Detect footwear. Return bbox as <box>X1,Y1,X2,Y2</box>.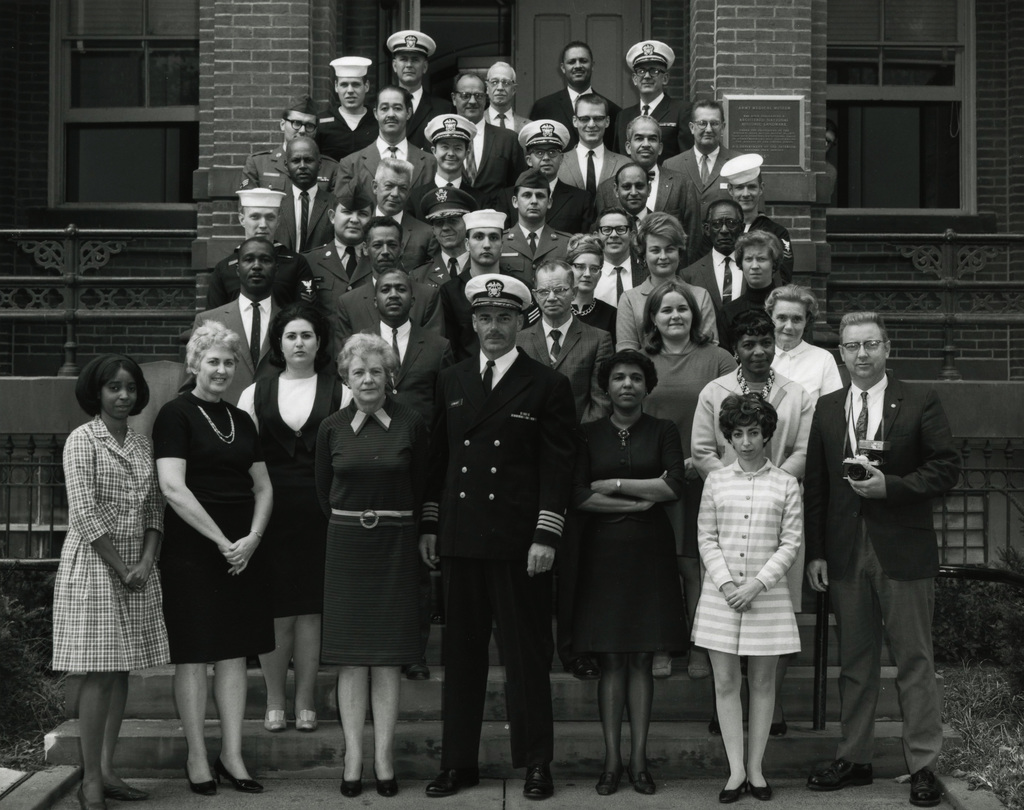
<box>422,759,477,798</box>.
